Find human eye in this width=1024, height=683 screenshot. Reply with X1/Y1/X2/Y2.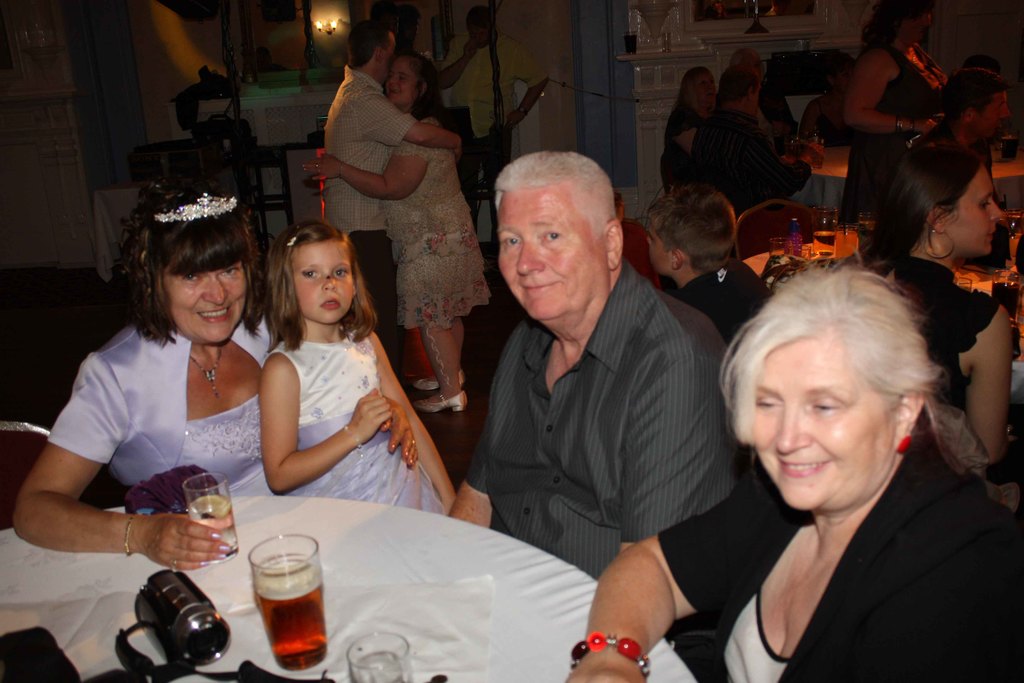
541/231/564/247.
